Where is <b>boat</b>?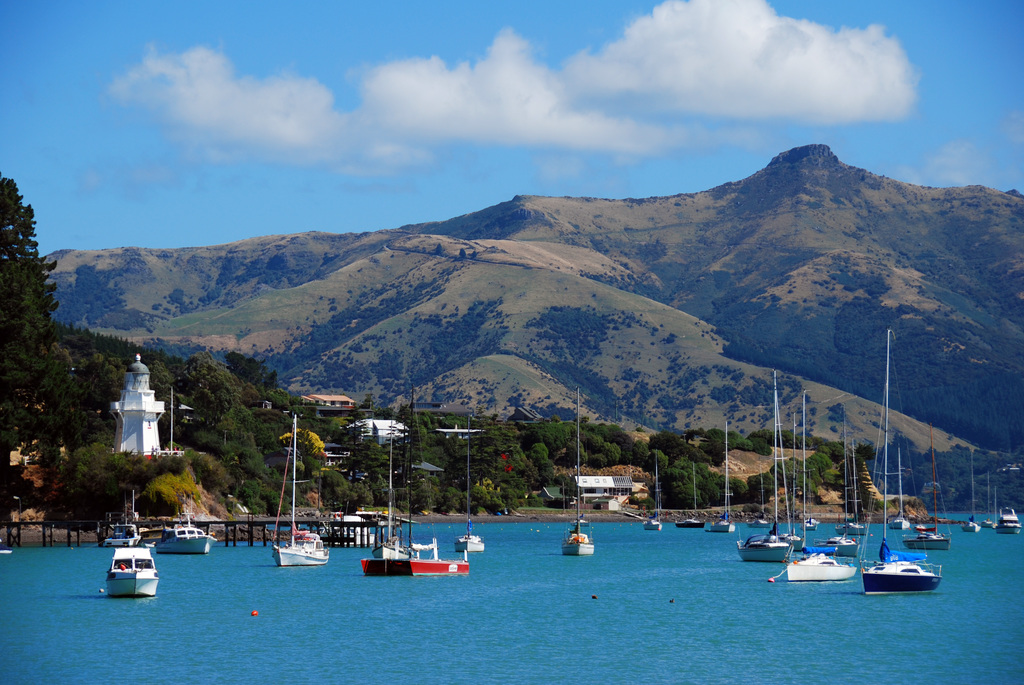
<bbox>674, 460, 703, 528</bbox>.
